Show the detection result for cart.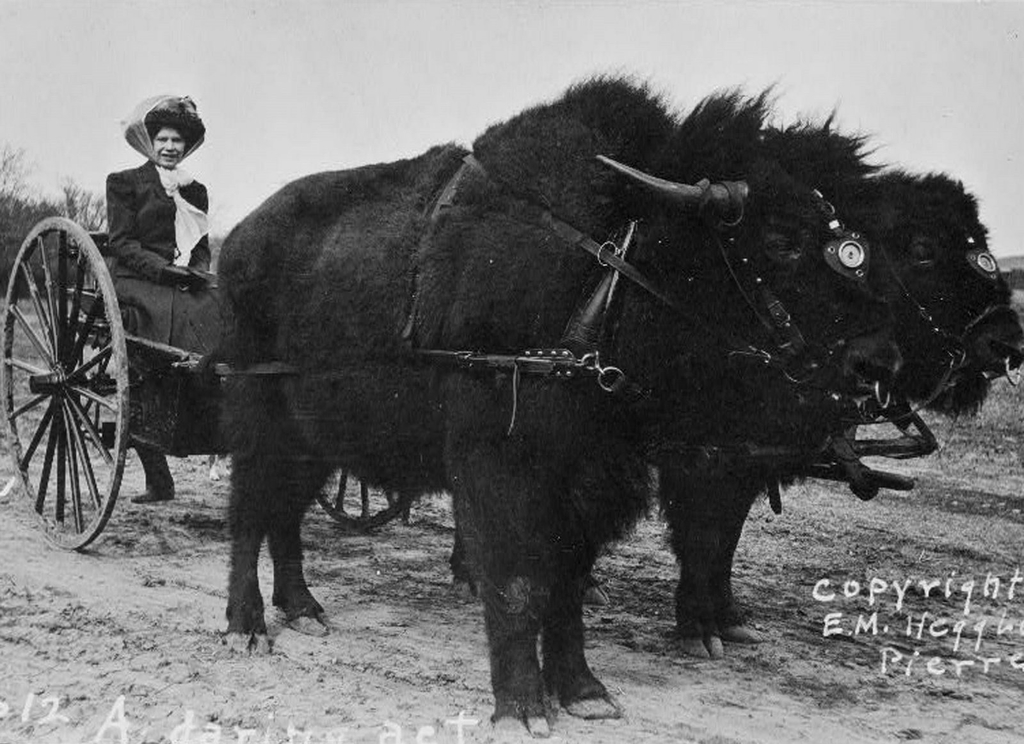
0, 216, 939, 551.
